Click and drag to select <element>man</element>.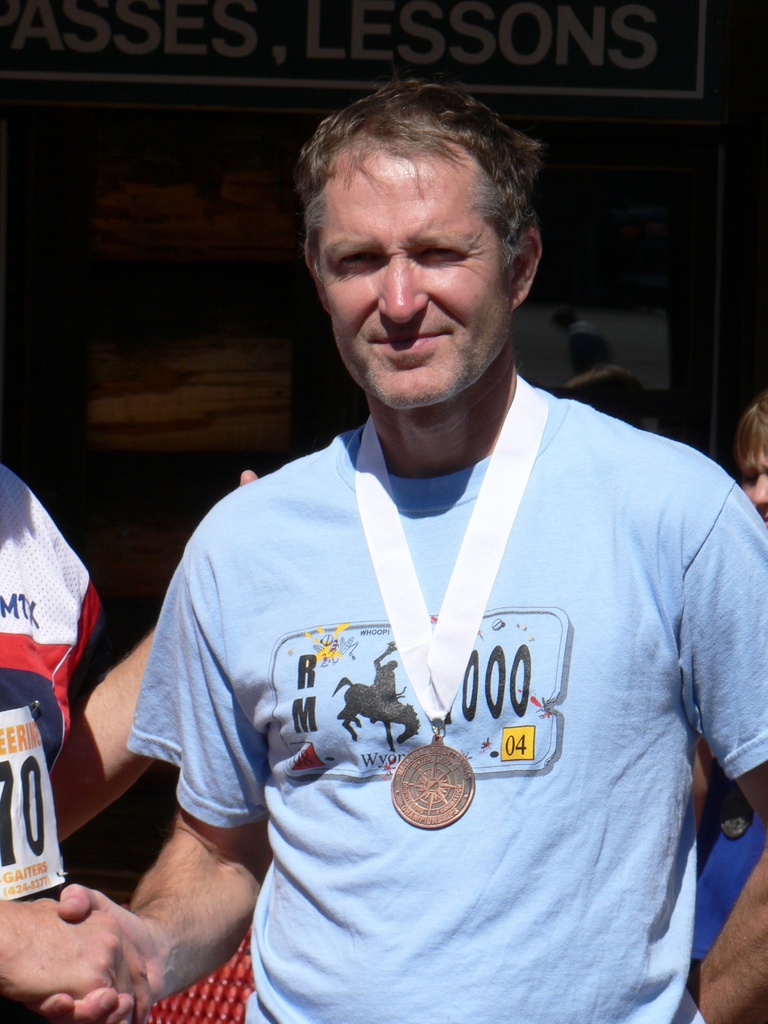
Selection: 29:81:767:1023.
